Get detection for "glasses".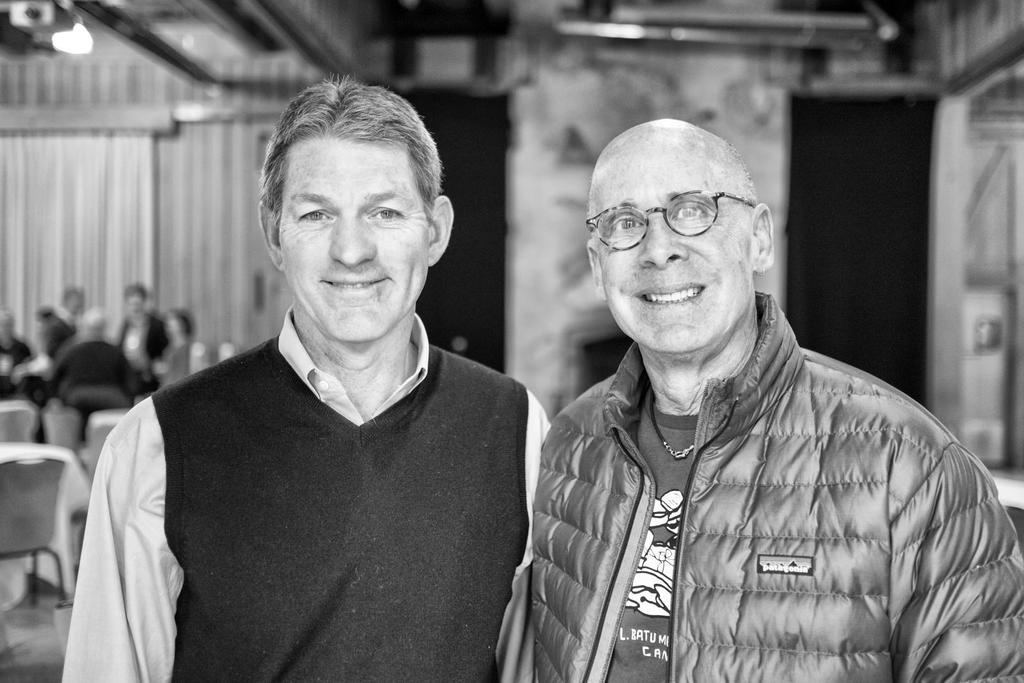
Detection: left=583, top=191, right=757, bottom=247.
